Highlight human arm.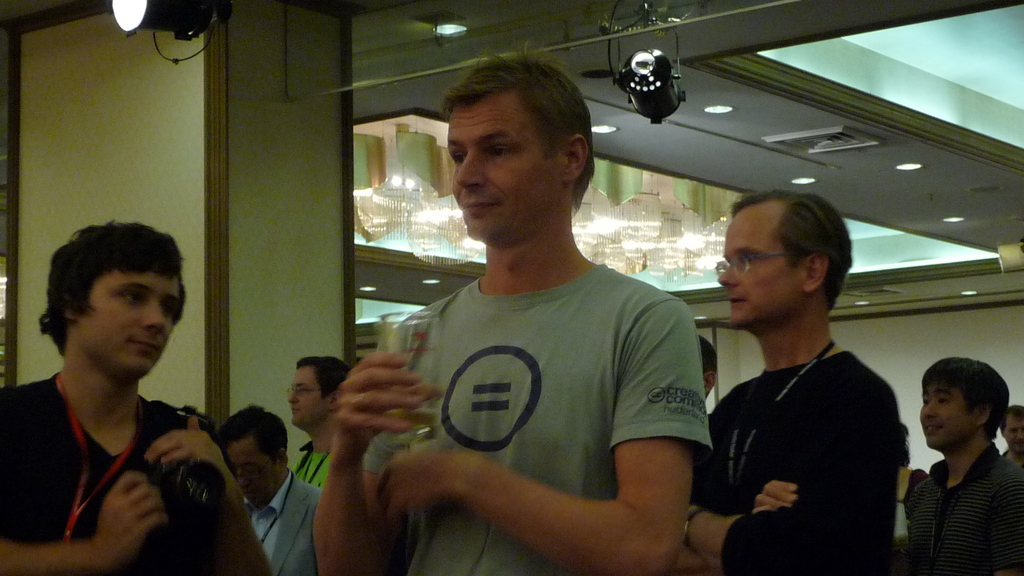
Highlighted region: box(985, 472, 1023, 575).
